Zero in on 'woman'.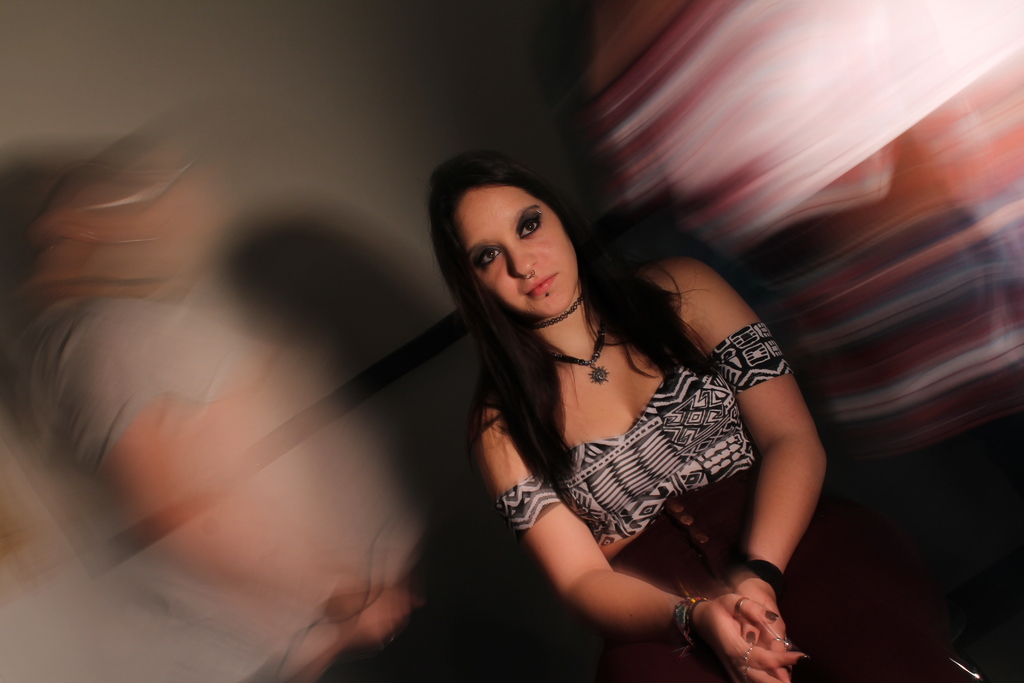
Zeroed in: [left=408, top=123, right=837, bottom=682].
